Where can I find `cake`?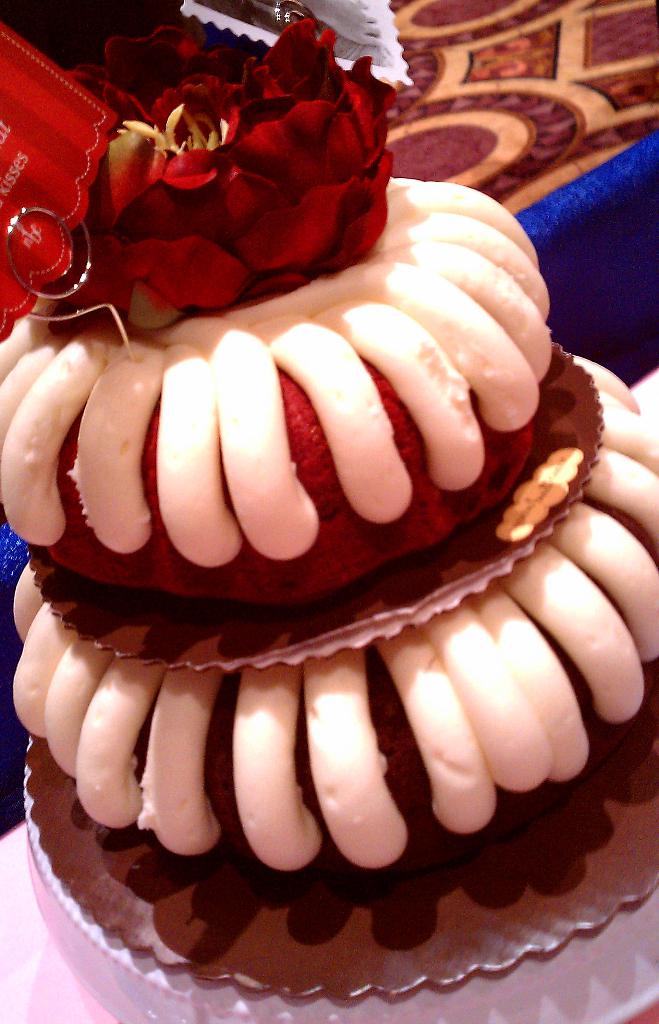
You can find it at Rect(0, 175, 658, 1023).
